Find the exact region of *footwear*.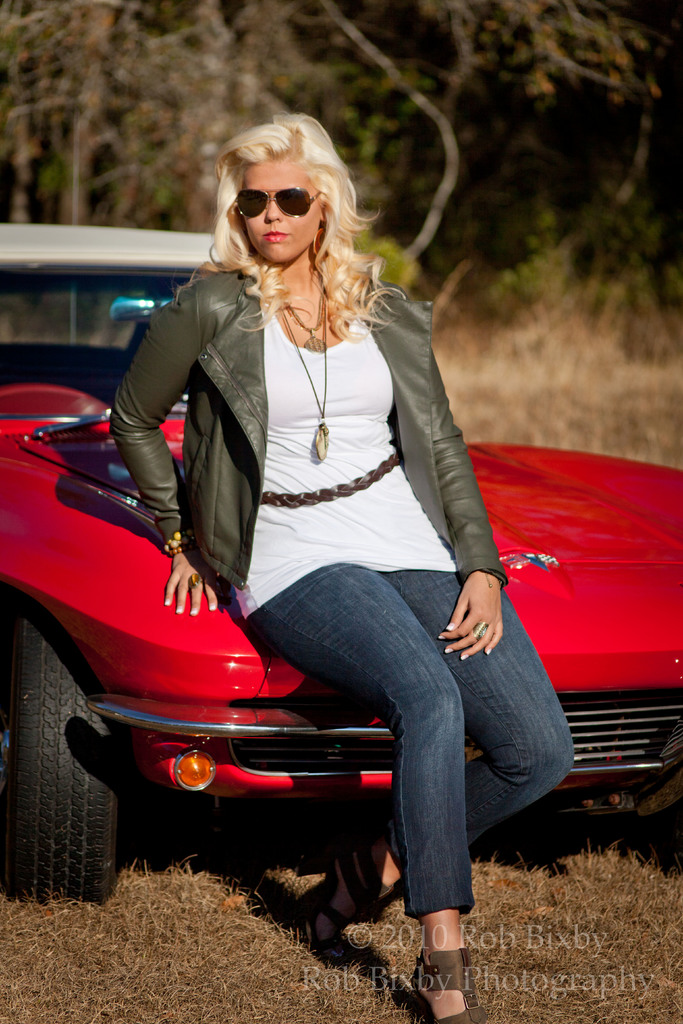
Exact region: [x1=297, y1=818, x2=383, y2=970].
